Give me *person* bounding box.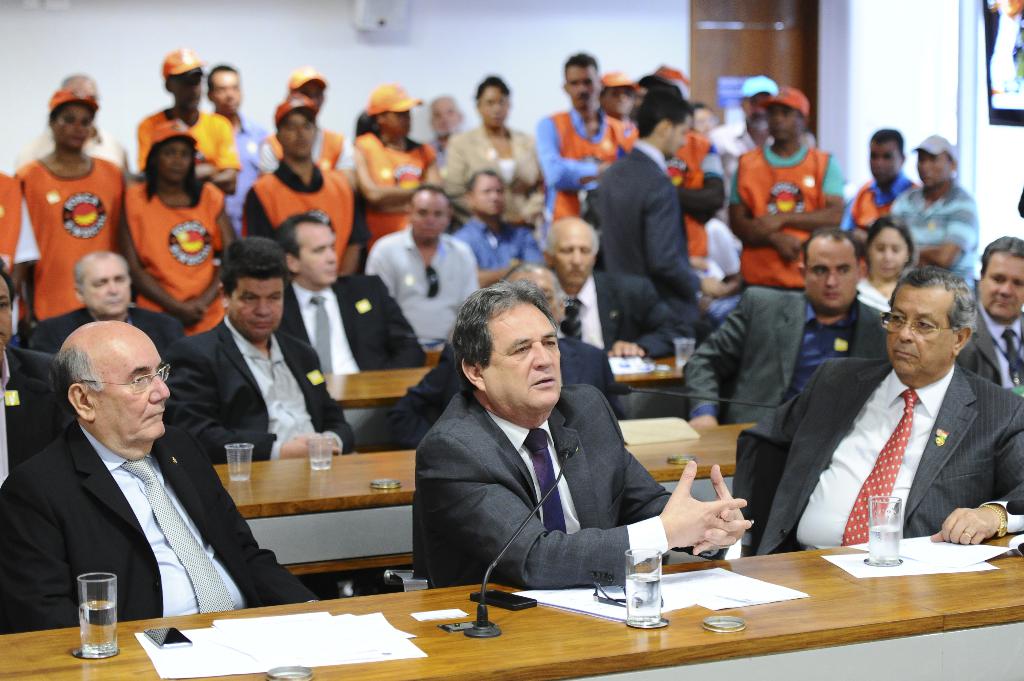
(536,221,675,352).
